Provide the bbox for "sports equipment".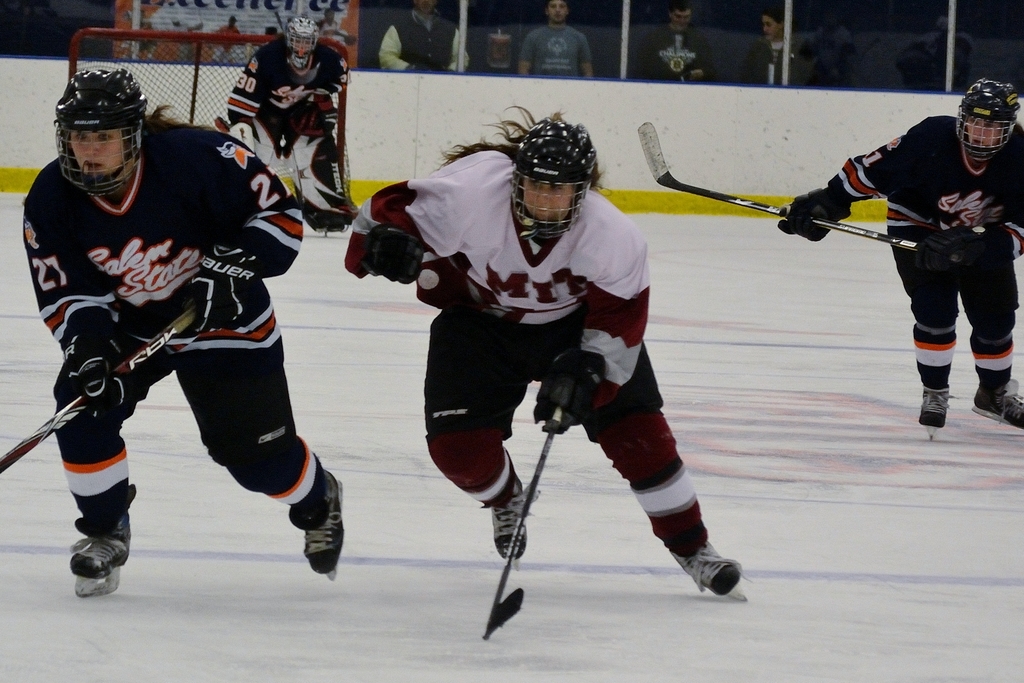
<region>291, 93, 361, 234</region>.
